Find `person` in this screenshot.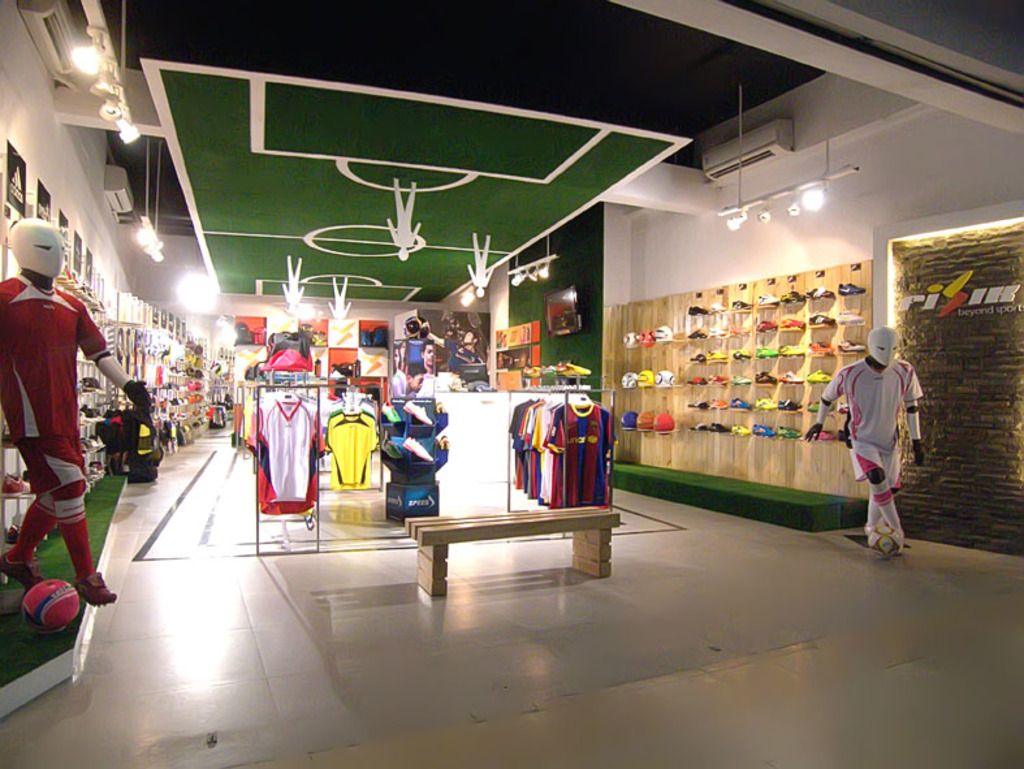
The bounding box for `person` is 419 338 435 377.
